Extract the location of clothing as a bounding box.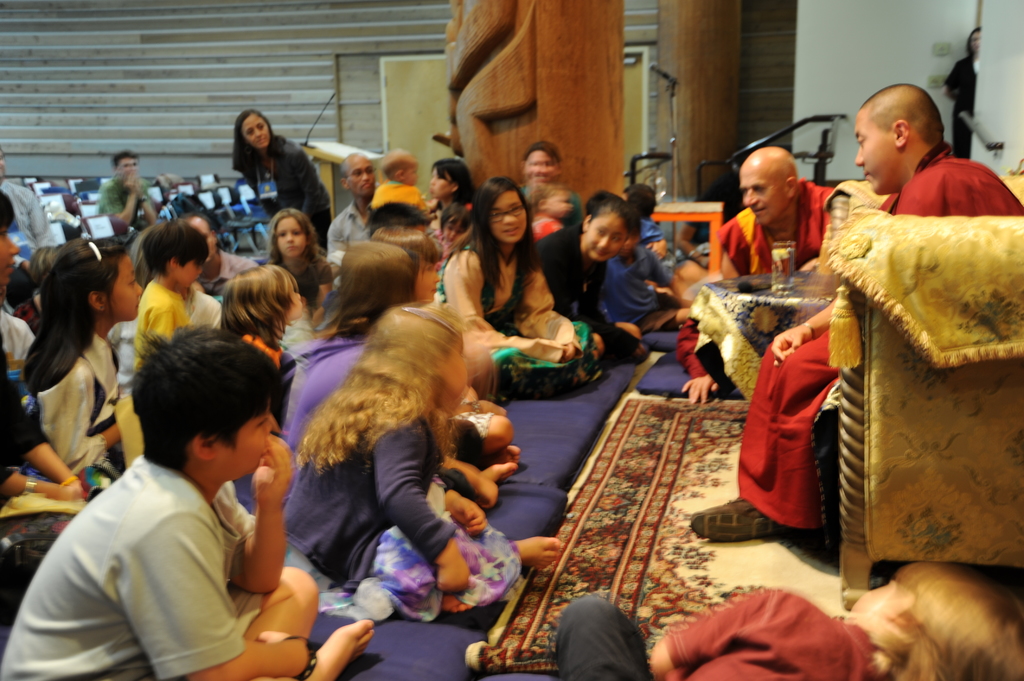
<bbox>317, 188, 379, 271</bbox>.
